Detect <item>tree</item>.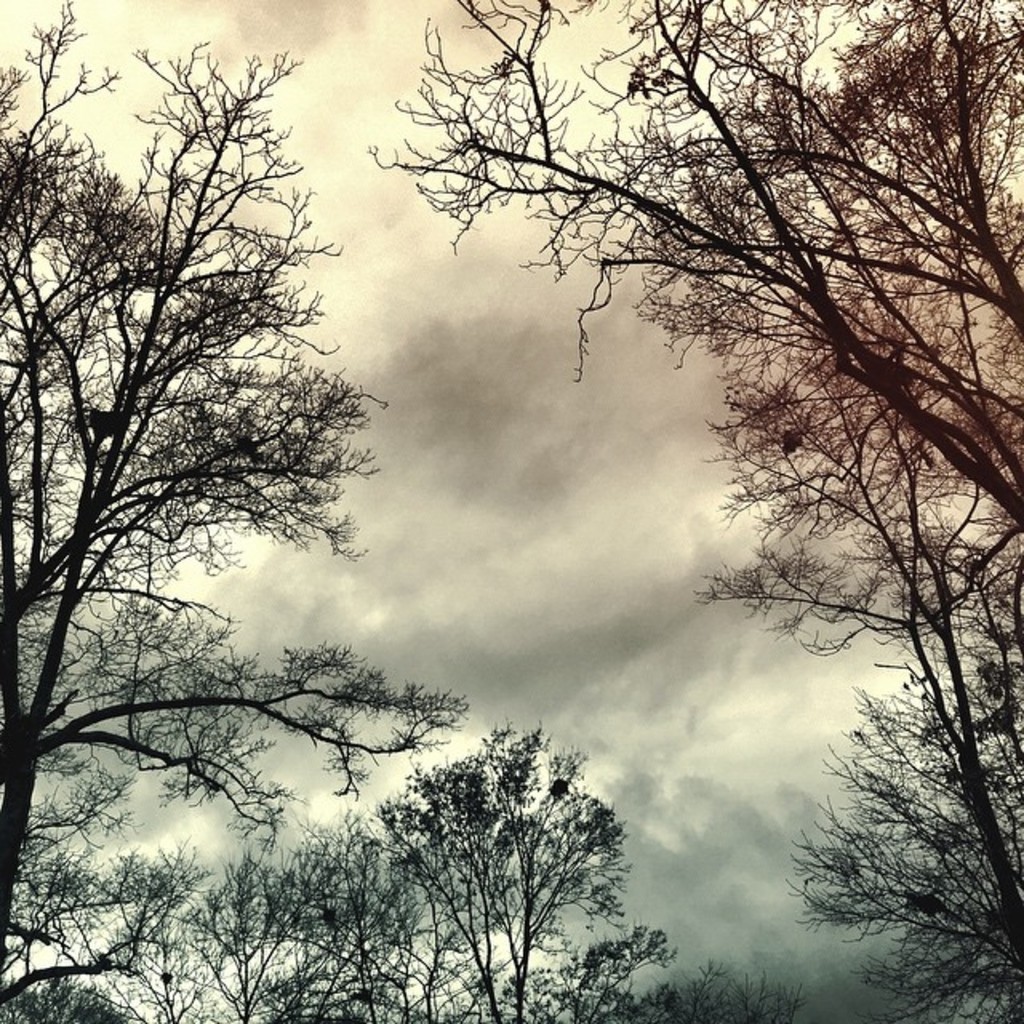
Detected at 771:650:1022:1022.
